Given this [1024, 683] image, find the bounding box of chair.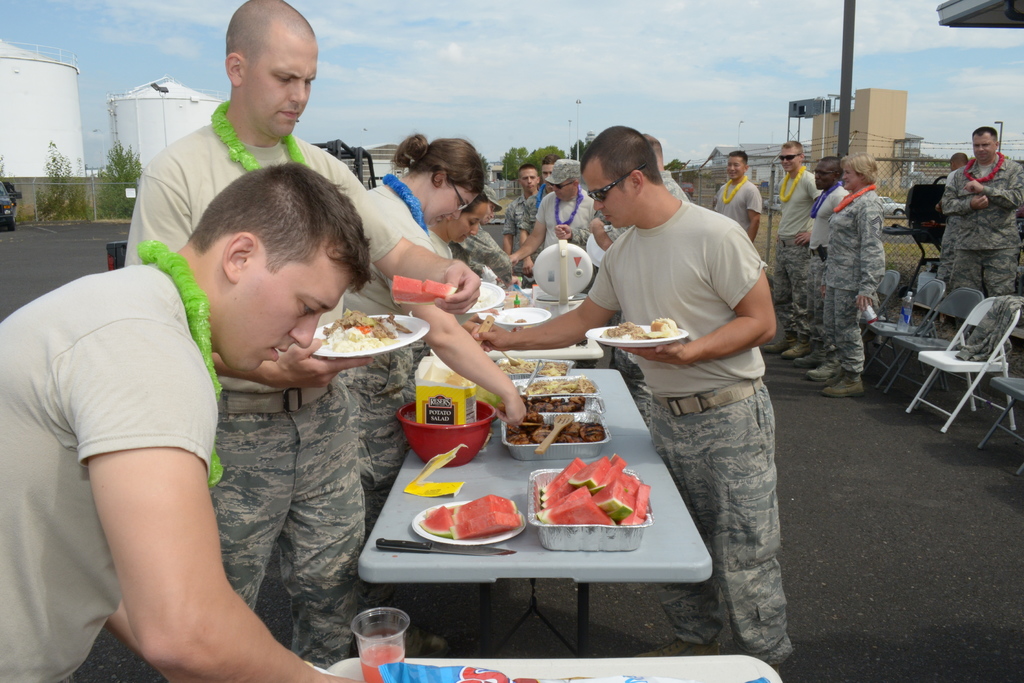
860 273 946 388.
